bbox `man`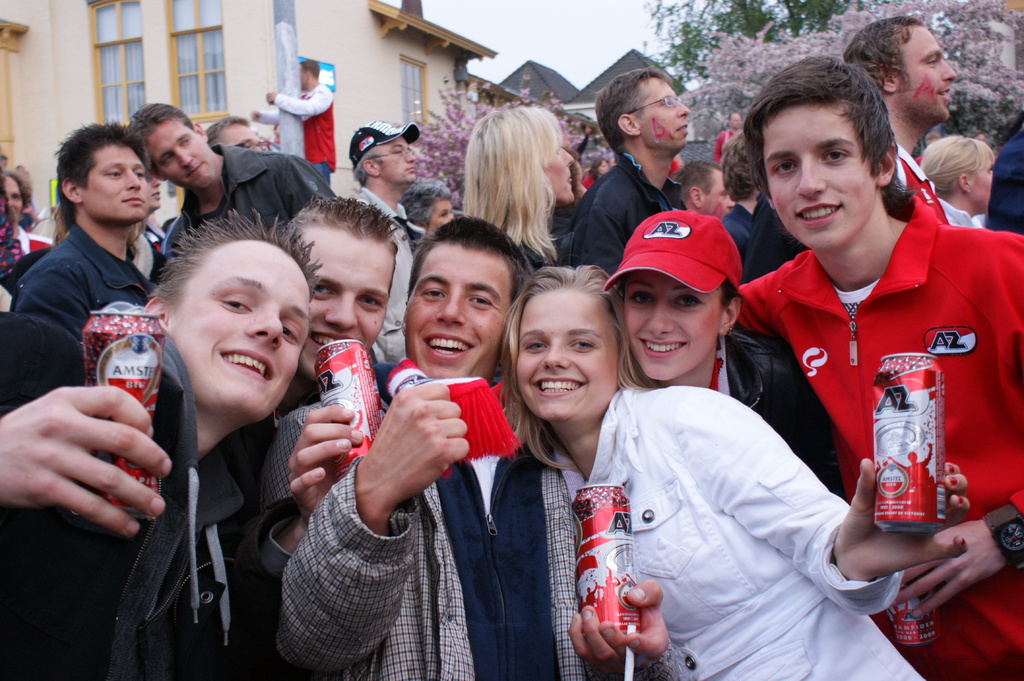
left=251, top=58, right=333, bottom=187
